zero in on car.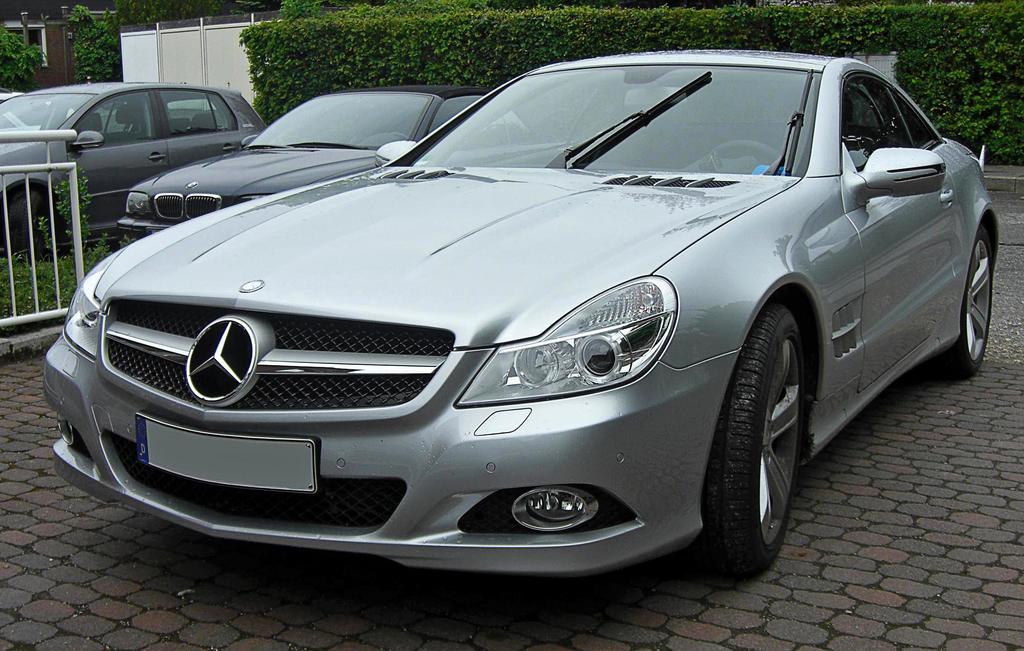
Zeroed in: region(0, 88, 77, 157).
